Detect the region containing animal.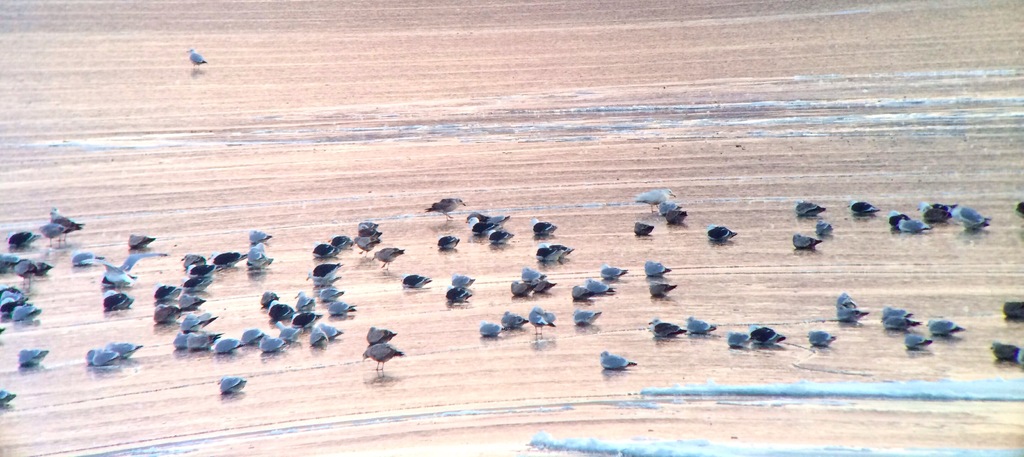
left=401, top=269, right=436, bottom=296.
